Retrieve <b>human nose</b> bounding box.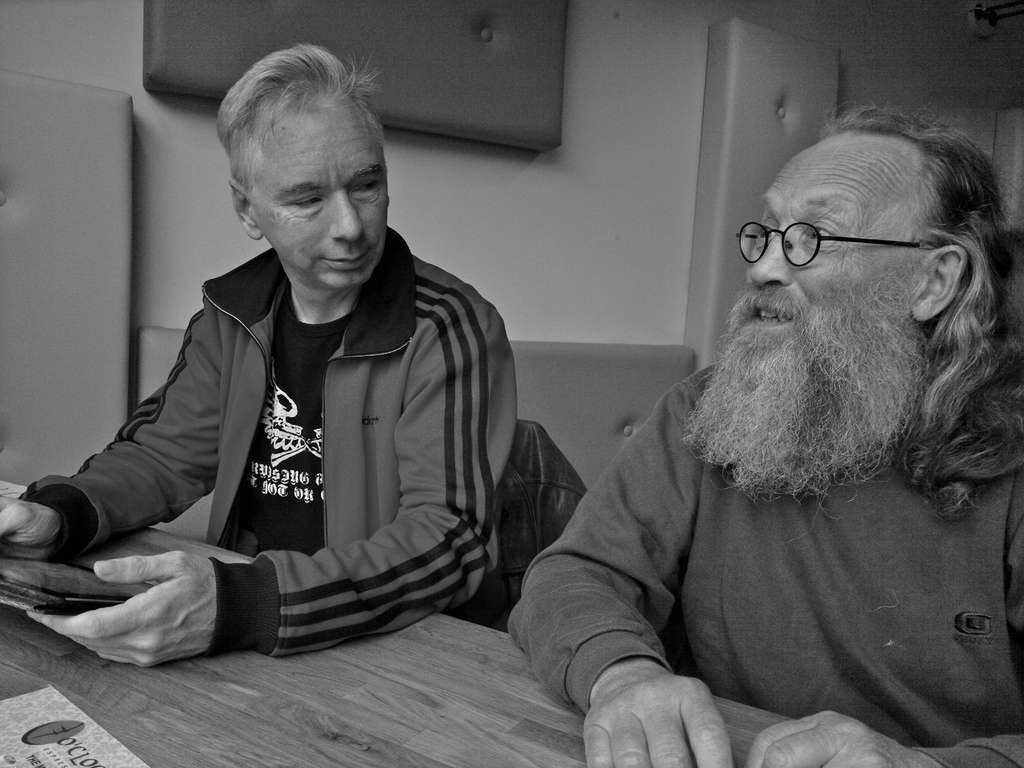
Bounding box: l=329, t=188, r=365, b=241.
